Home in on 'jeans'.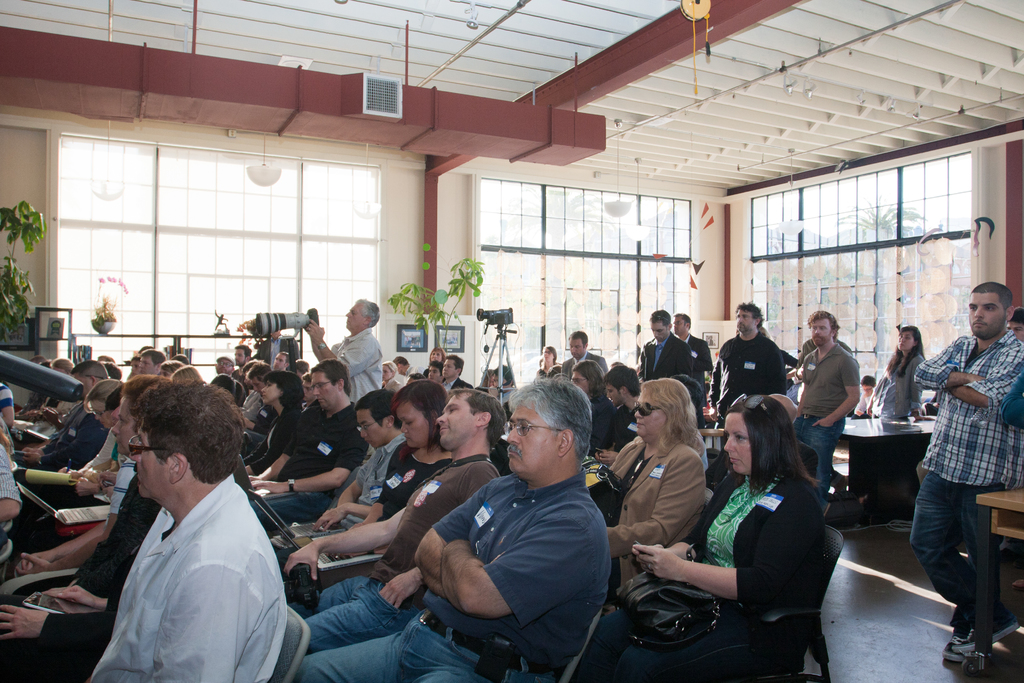
Homed in at 919 463 1007 664.
